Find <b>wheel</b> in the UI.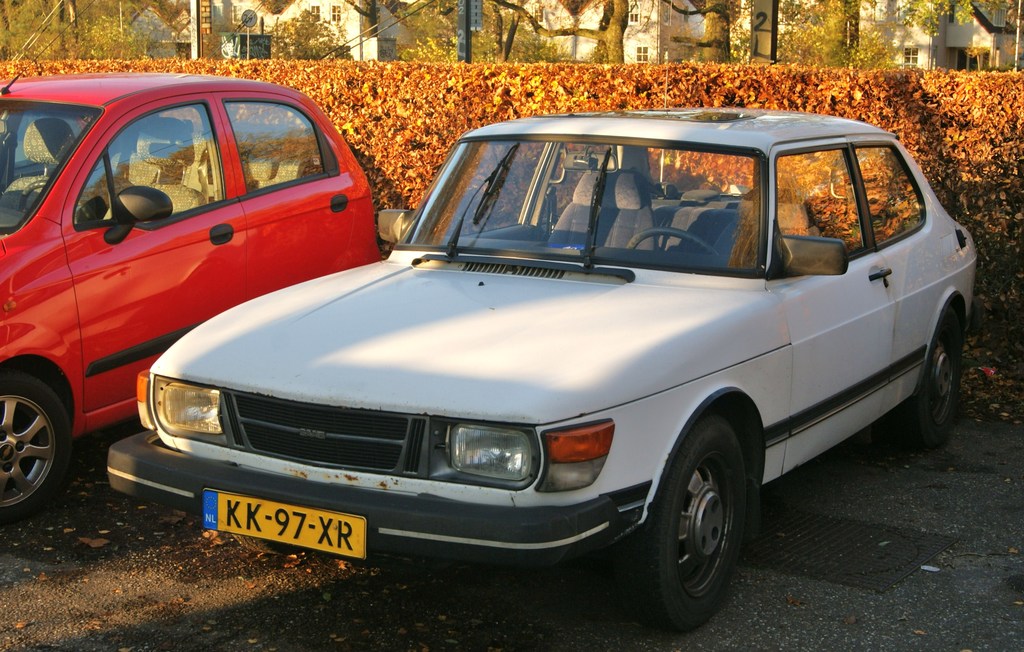
UI element at rect(643, 430, 749, 623).
